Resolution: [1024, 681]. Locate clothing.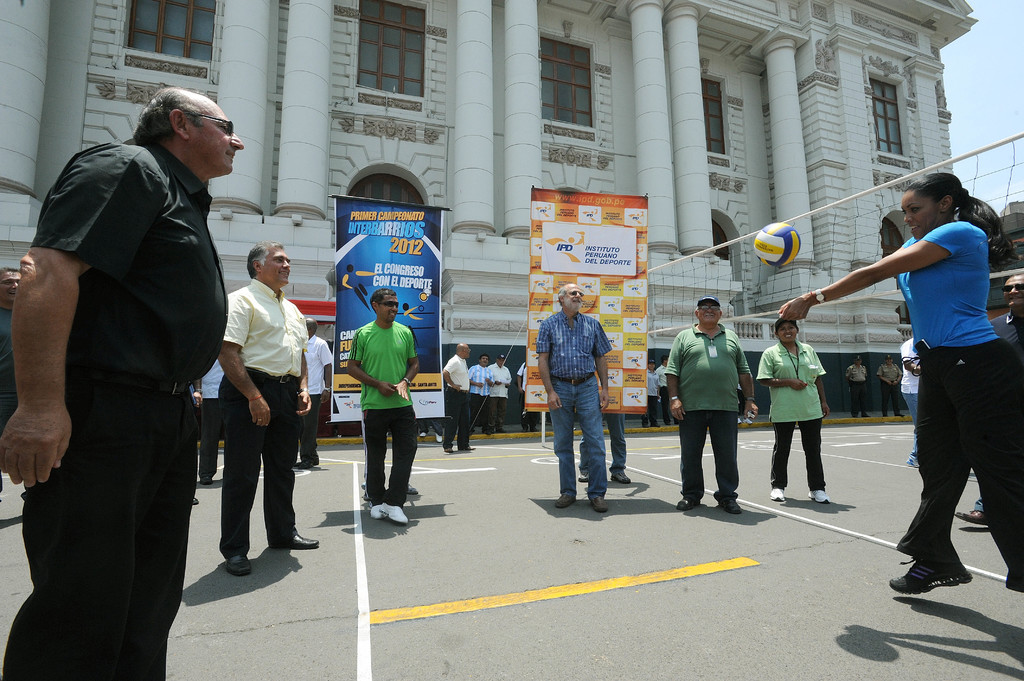
x1=902, y1=335, x2=924, y2=466.
